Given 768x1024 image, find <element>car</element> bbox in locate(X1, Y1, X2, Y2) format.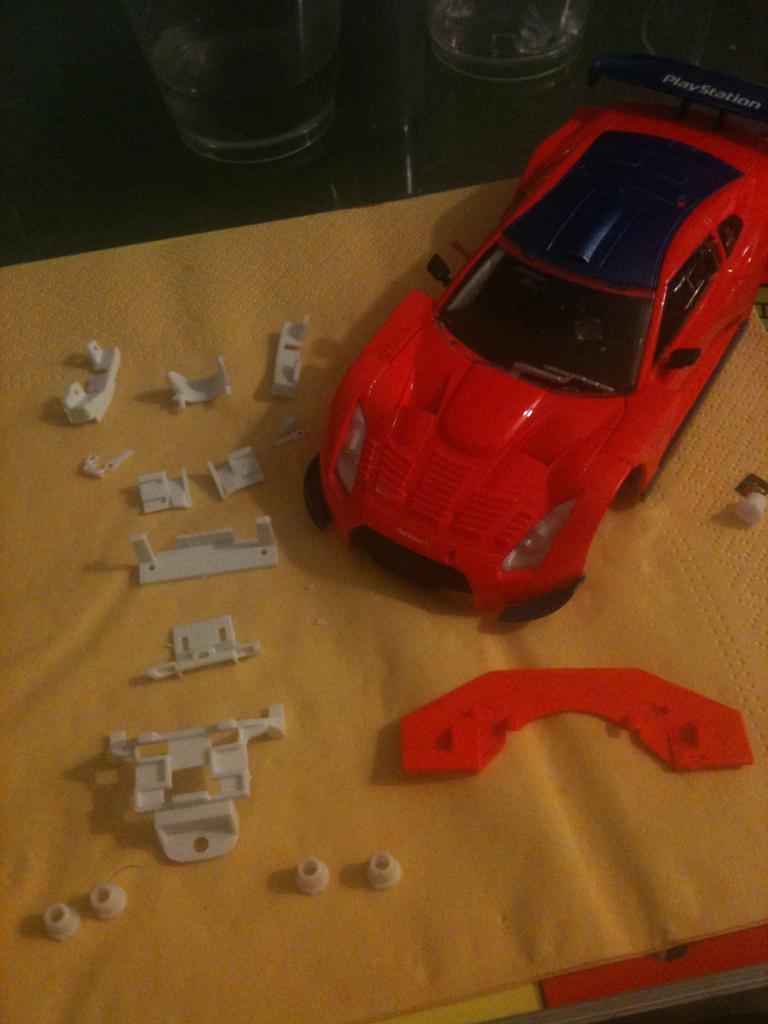
locate(294, 61, 767, 636).
